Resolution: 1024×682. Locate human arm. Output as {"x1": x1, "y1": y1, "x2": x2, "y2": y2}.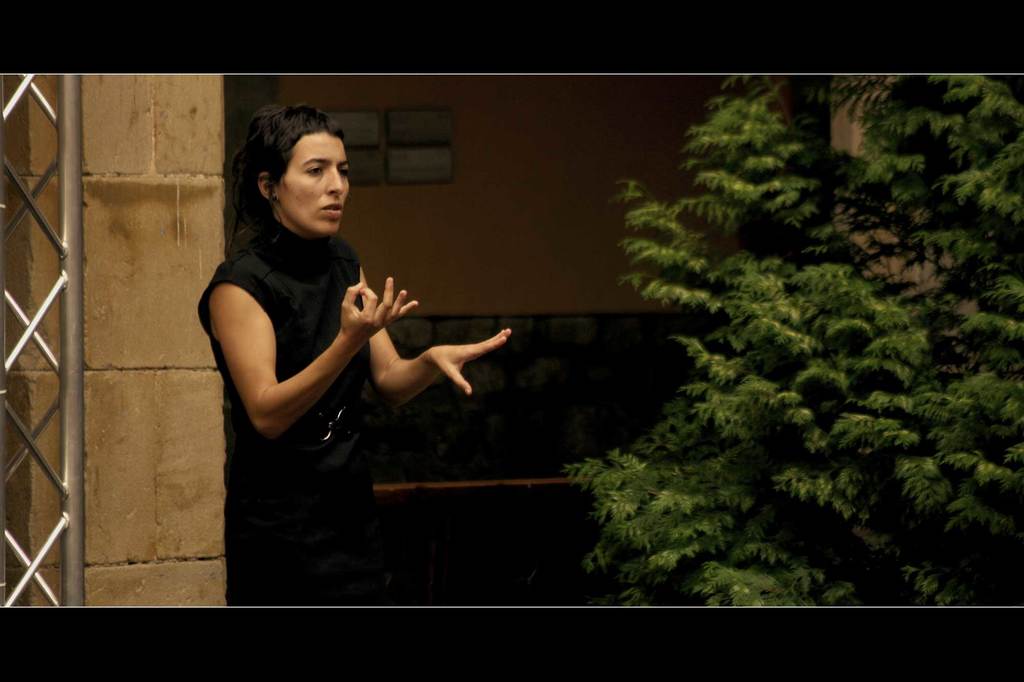
{"x1": 355, "y1": 246, "x2": 513, "y2": 407}.
